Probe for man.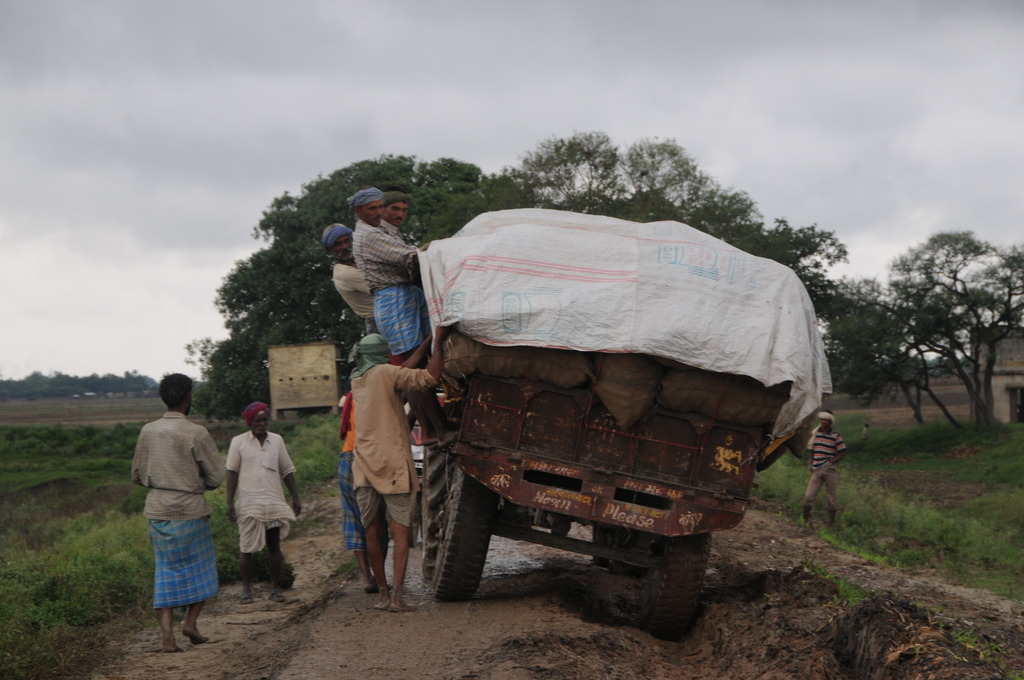
Probe result: detection(351, 182, 461, 449).
